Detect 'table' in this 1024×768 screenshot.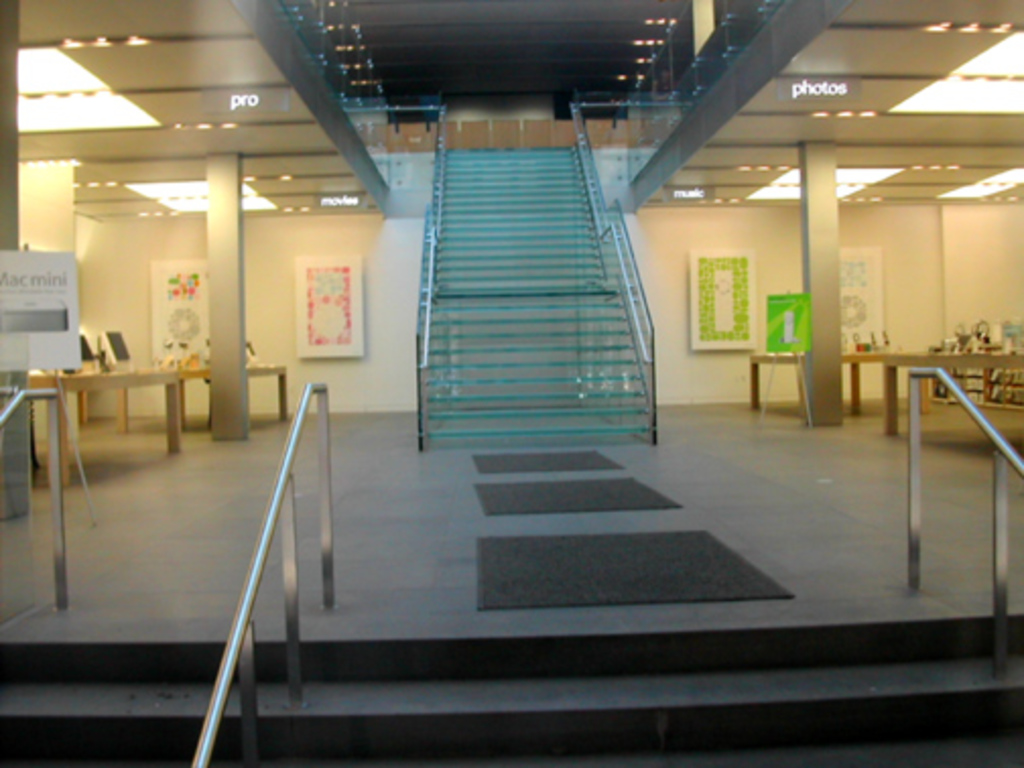
Detection: left=120, top=364, right=284, bottom=423.
